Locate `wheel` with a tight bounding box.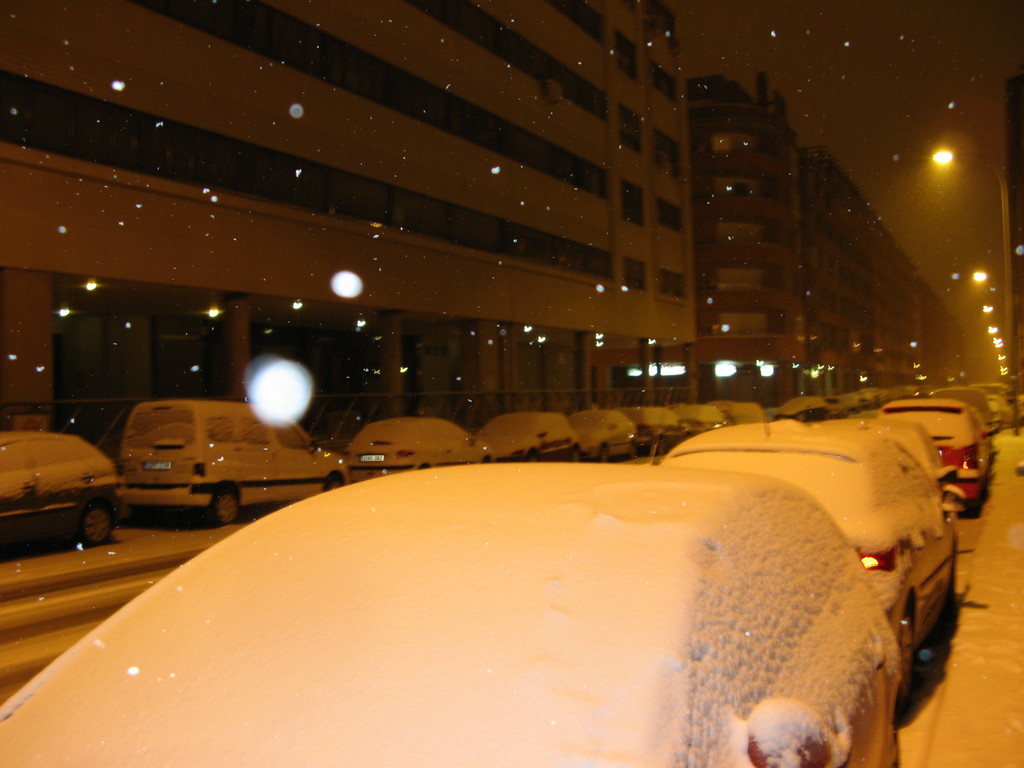
bbox(894, 603, 920, 712).
